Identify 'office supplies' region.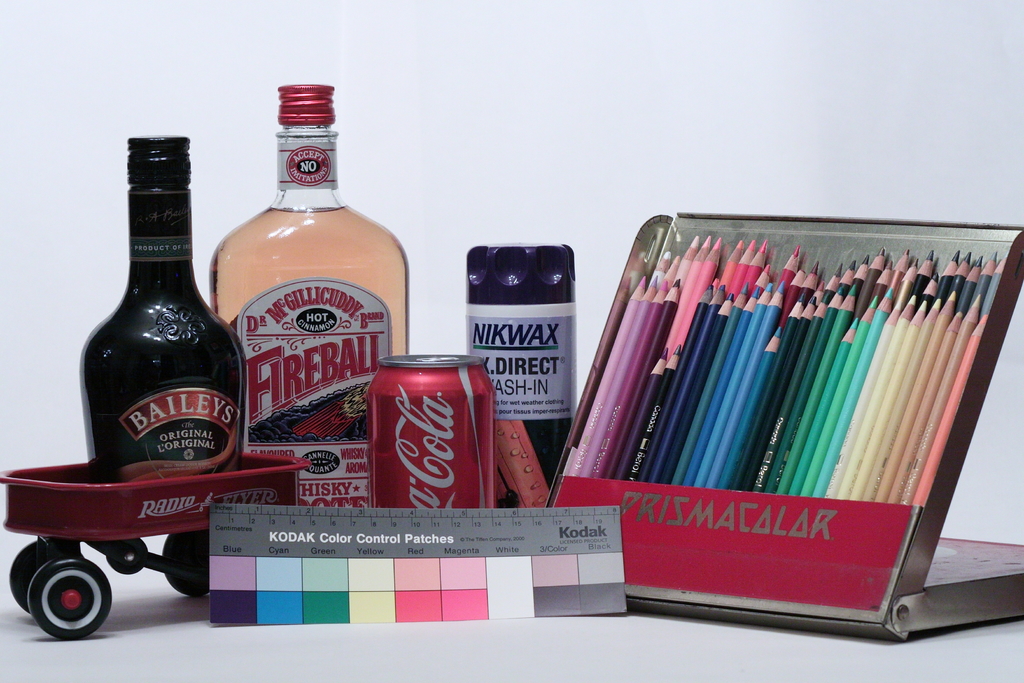
Region: [556, 209, 1016, 643].
